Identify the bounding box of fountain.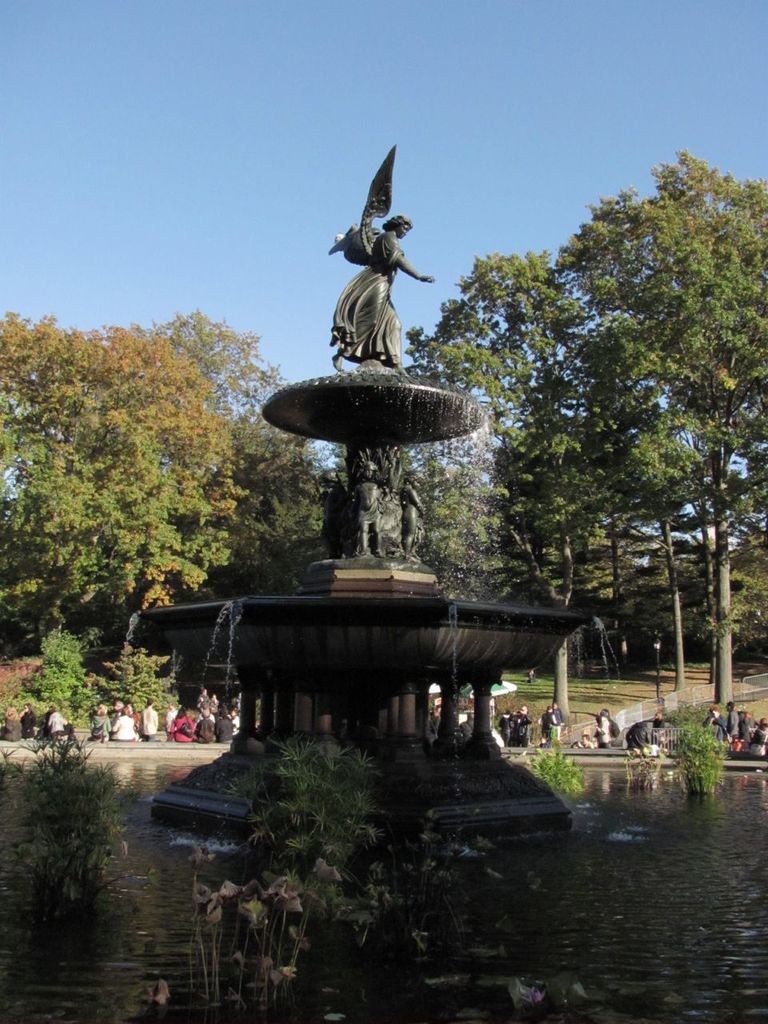
crop(122, 198, 619, 834).
